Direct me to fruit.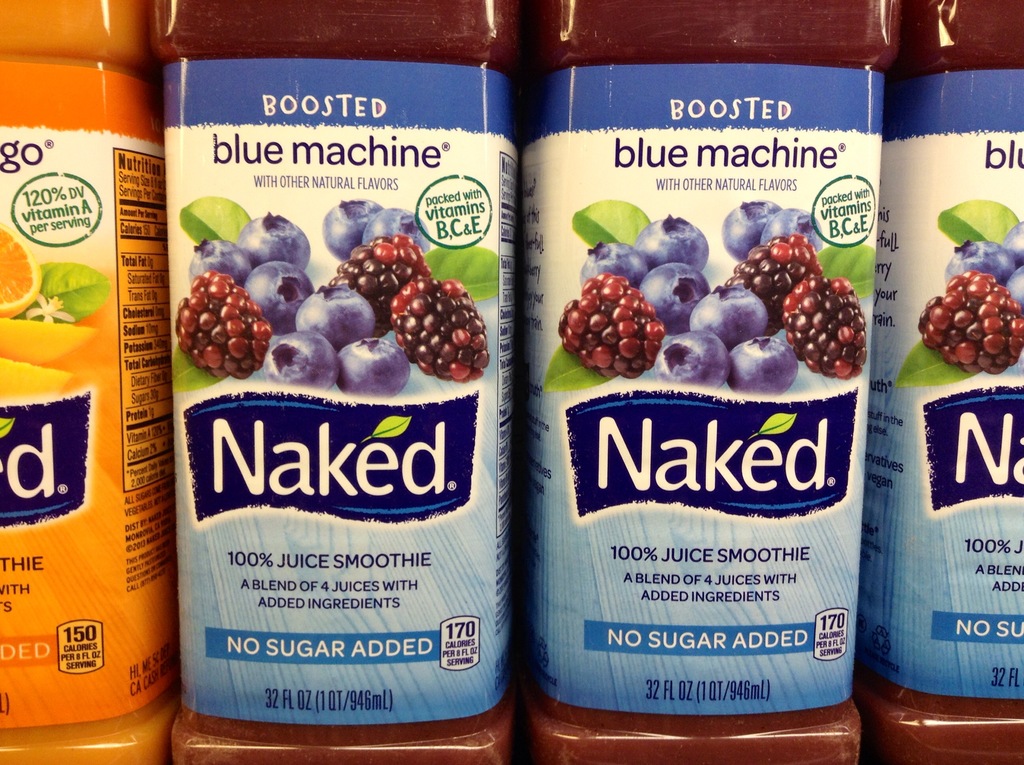
Direction: 683, 281, 779, 350.
